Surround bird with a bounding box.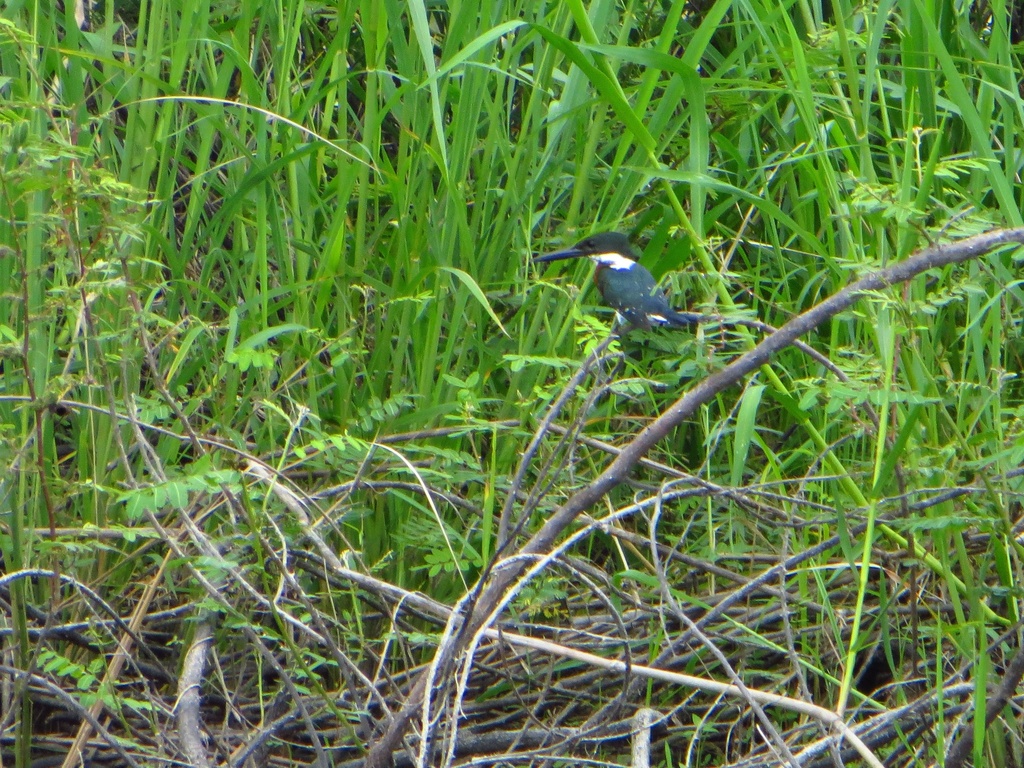
BBox(536, 225, 712, 351).
